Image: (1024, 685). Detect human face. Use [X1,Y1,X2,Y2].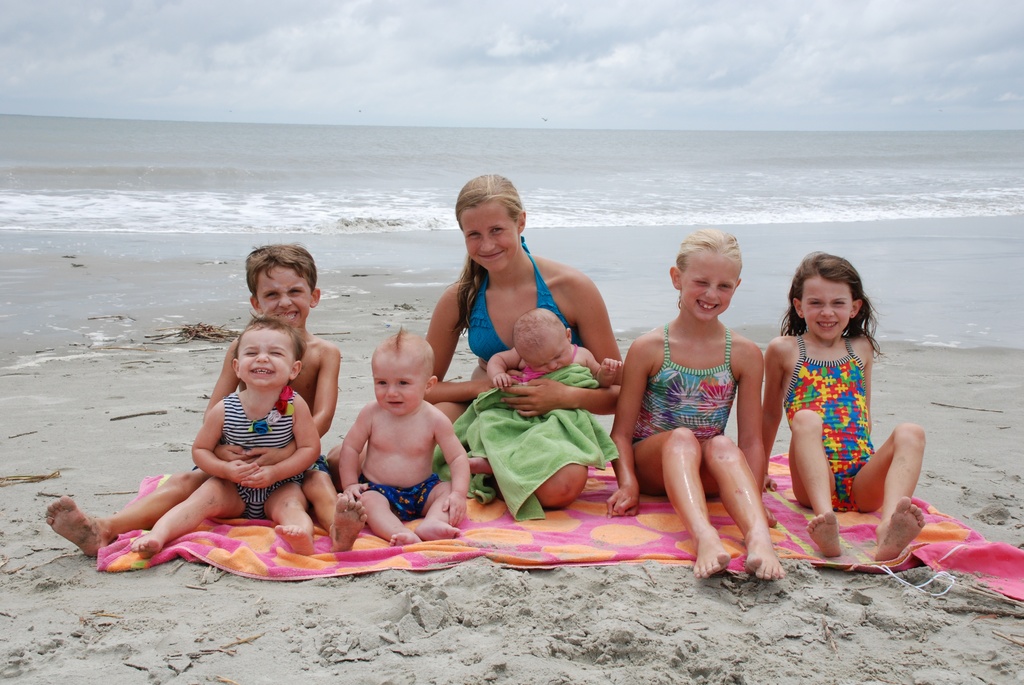
[374,358,425,415].
